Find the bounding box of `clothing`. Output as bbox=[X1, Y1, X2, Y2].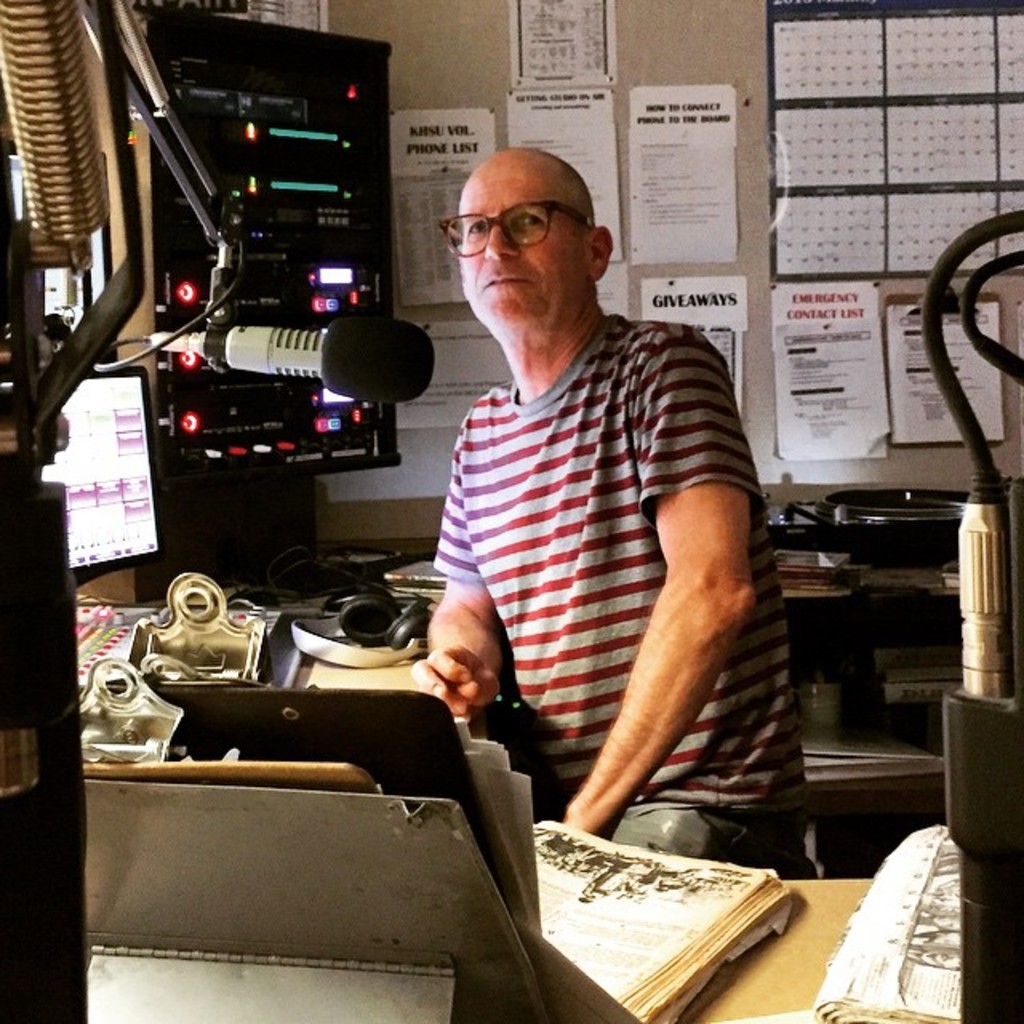
bbox=[408, 242, 794, 837].
